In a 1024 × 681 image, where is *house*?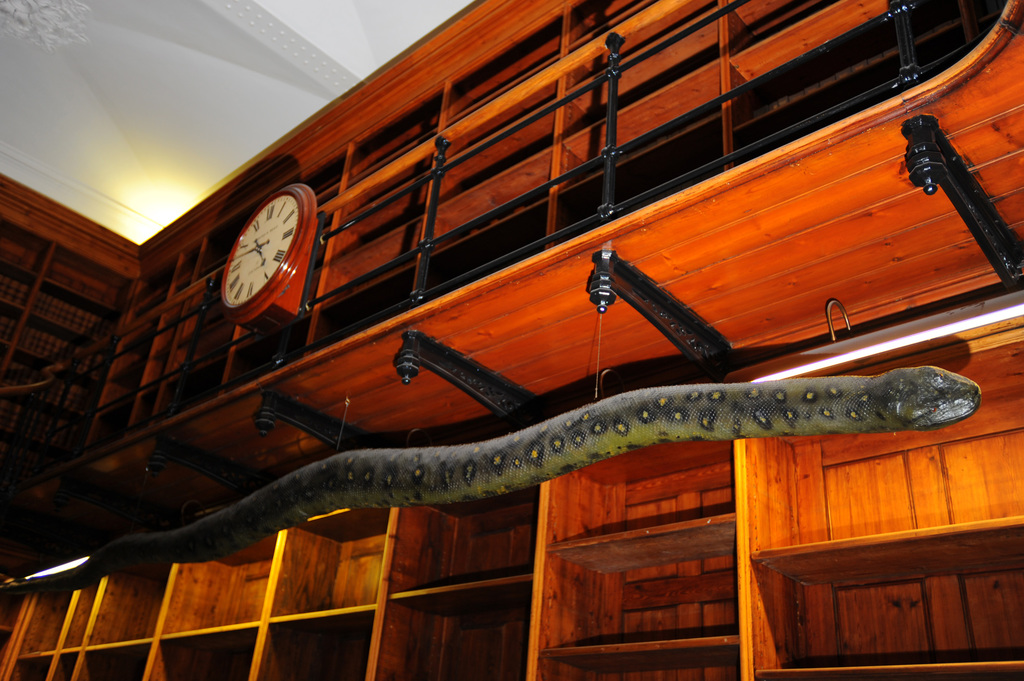
(x1=0, y1=0, x2=1023, y2=678).
